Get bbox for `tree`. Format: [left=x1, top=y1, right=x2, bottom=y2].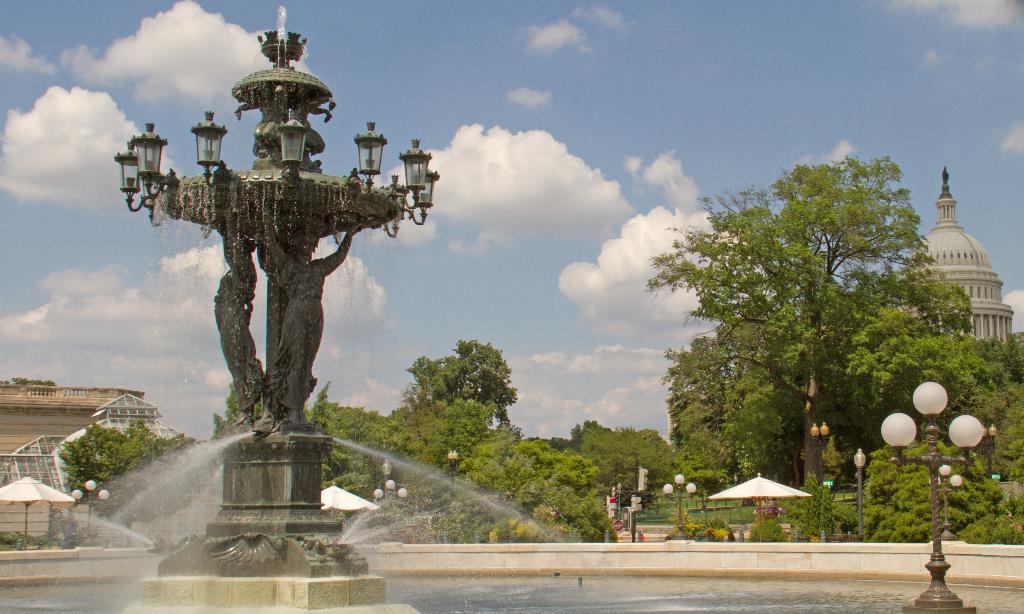
[left=378, top=397, right=499, bottom=482].
